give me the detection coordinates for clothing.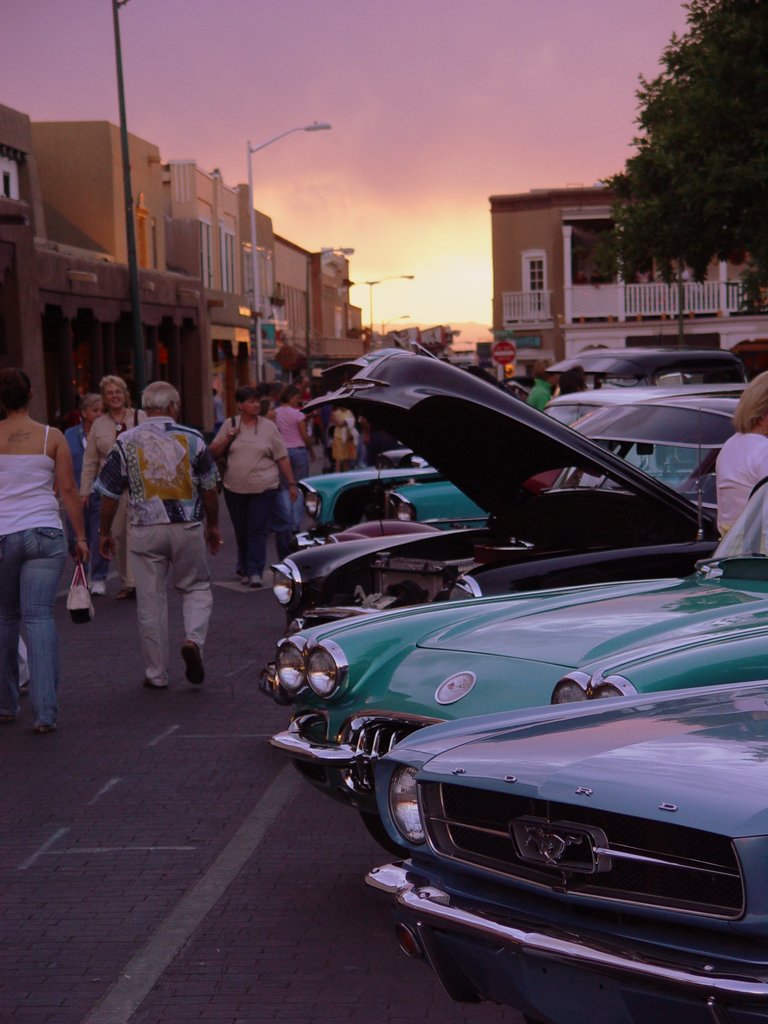
Rect(95, 362, 209, 694).
